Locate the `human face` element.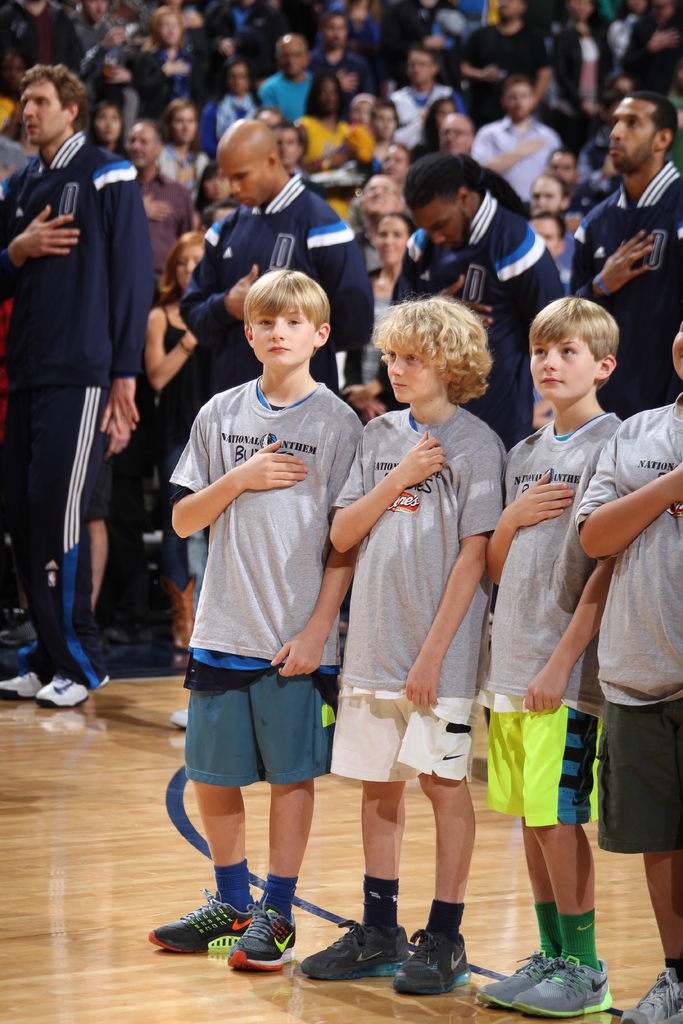
Element bbox: left=19, top=83, right=69, bottom=143.
